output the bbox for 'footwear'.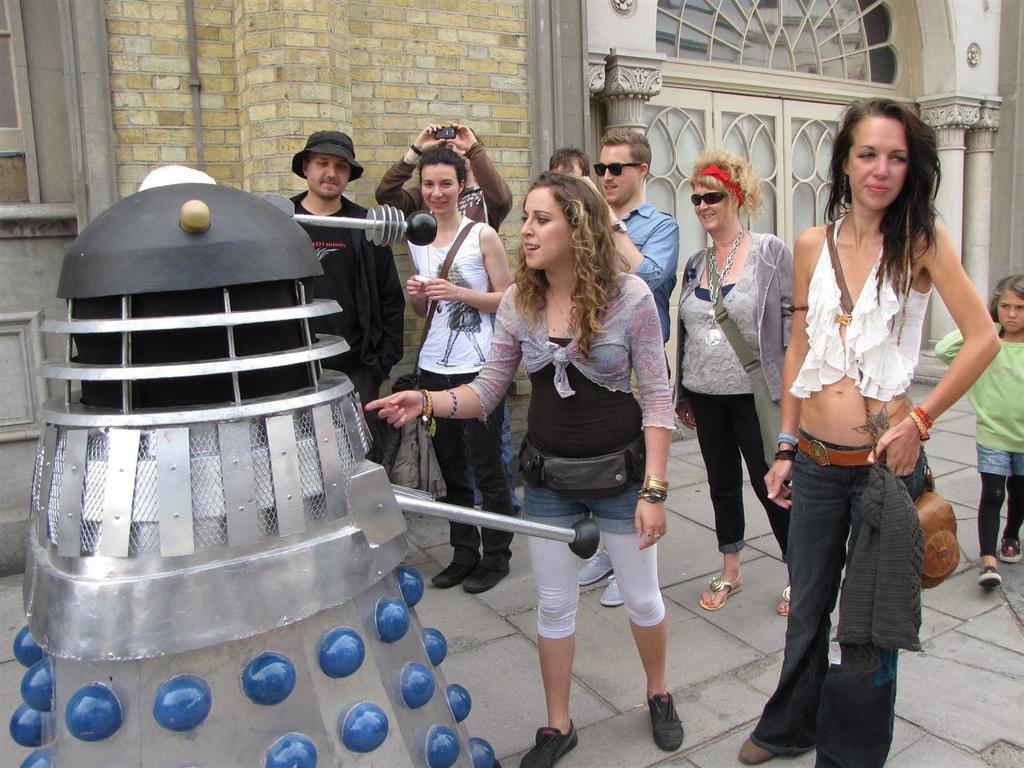
430 559 471 588.
